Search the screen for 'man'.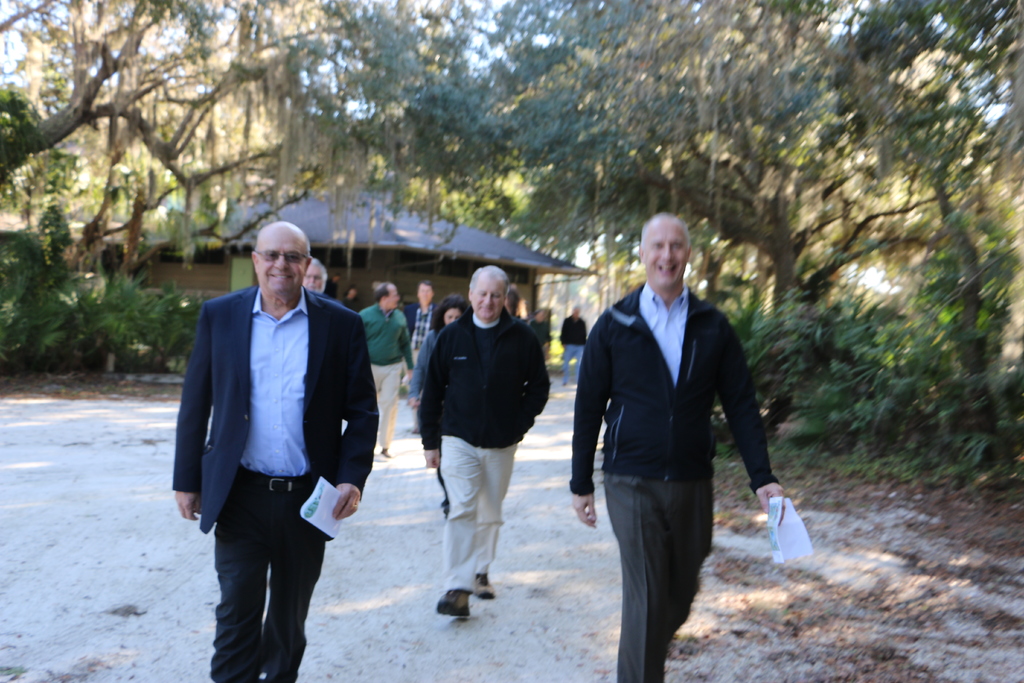
Found at bbox(303, 259, 326, 297).
